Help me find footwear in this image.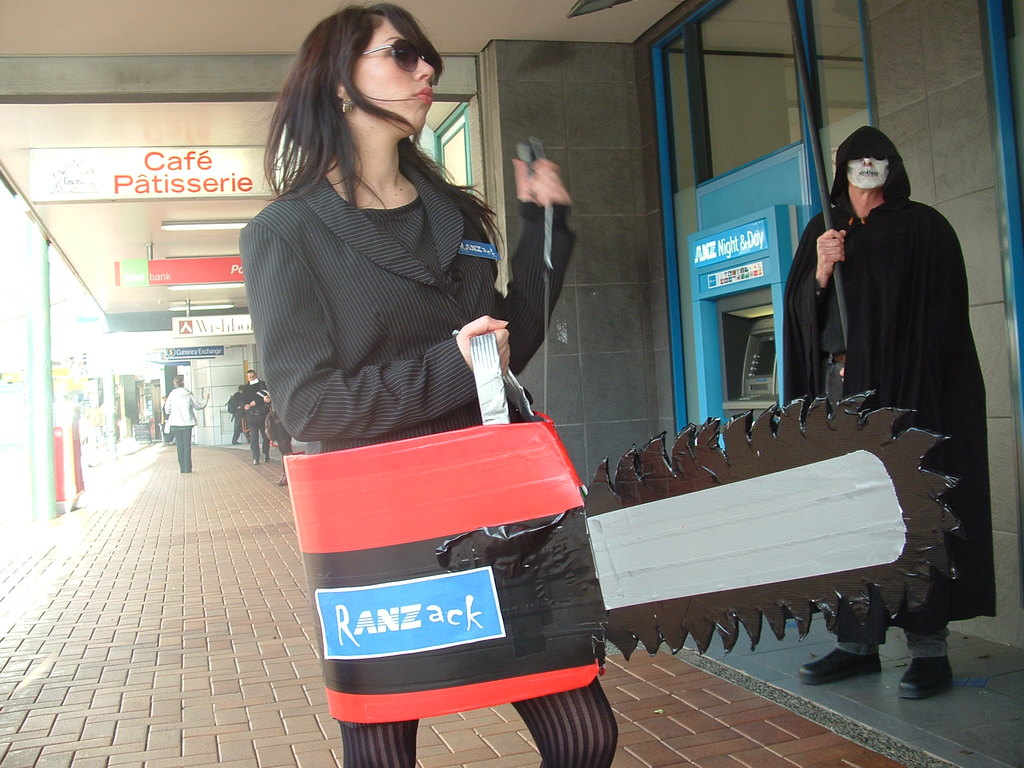
Found it: crop(801, 643, 881, 686).
